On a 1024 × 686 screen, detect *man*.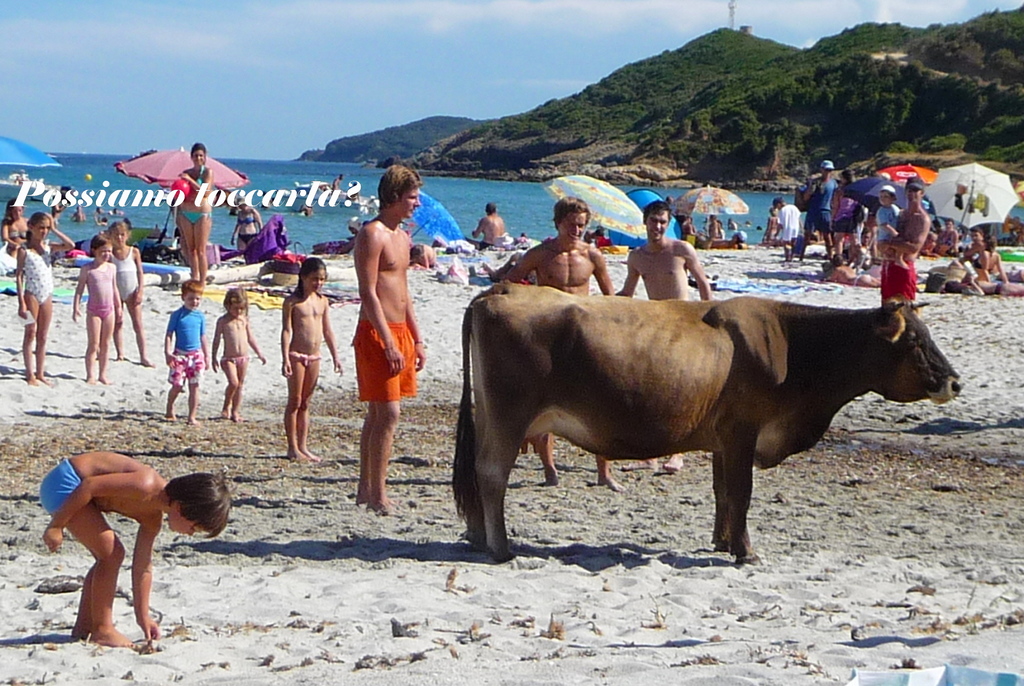
728/216/739/228.
